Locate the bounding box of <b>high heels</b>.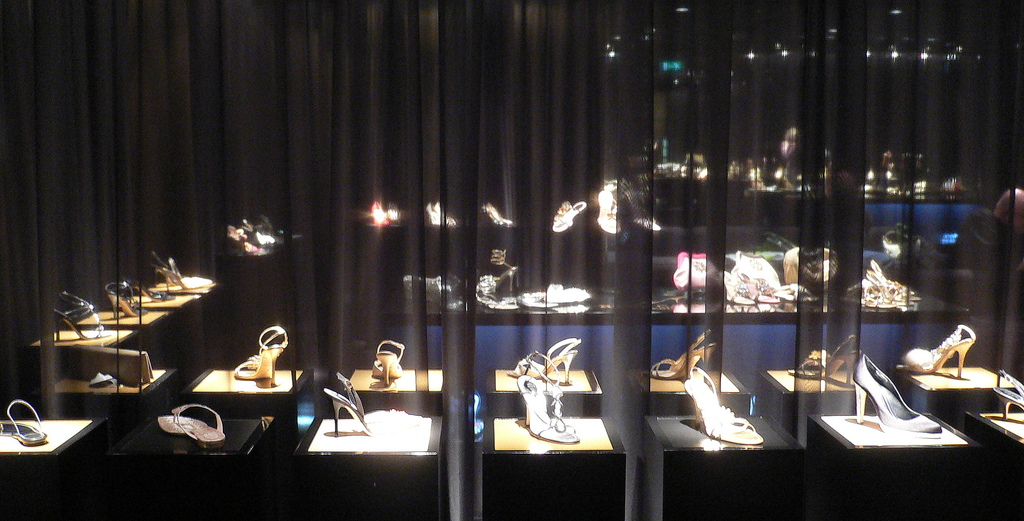
Bounding box: l=724, t=269, r=781, b=305.
